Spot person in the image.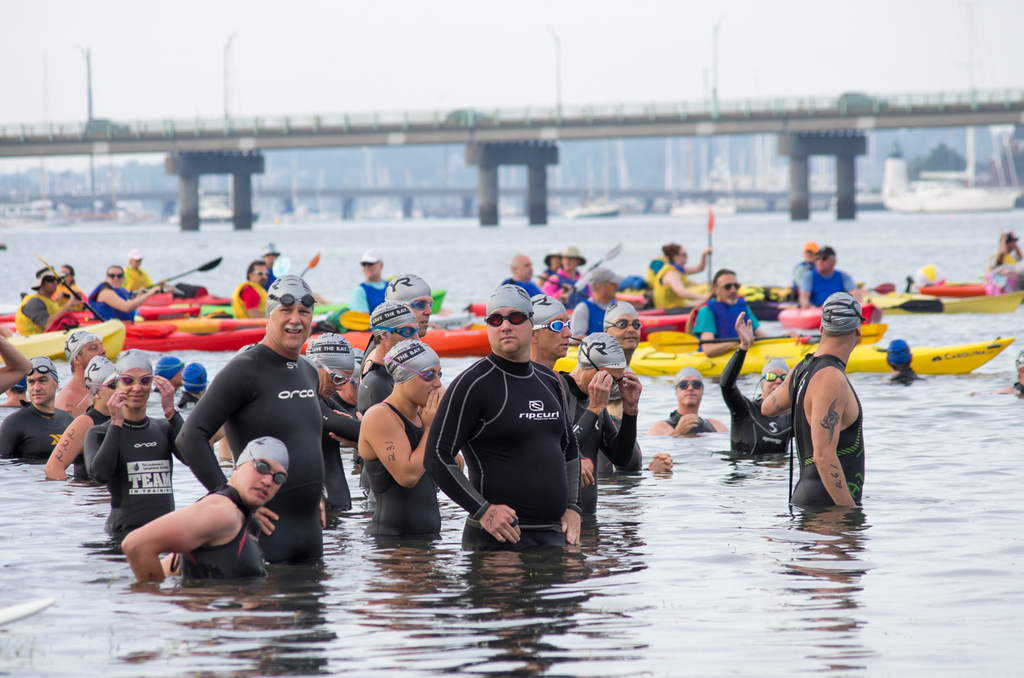
person found at {"x1": 252, "y1": 240, "x2": 277, "y2": 286}.
